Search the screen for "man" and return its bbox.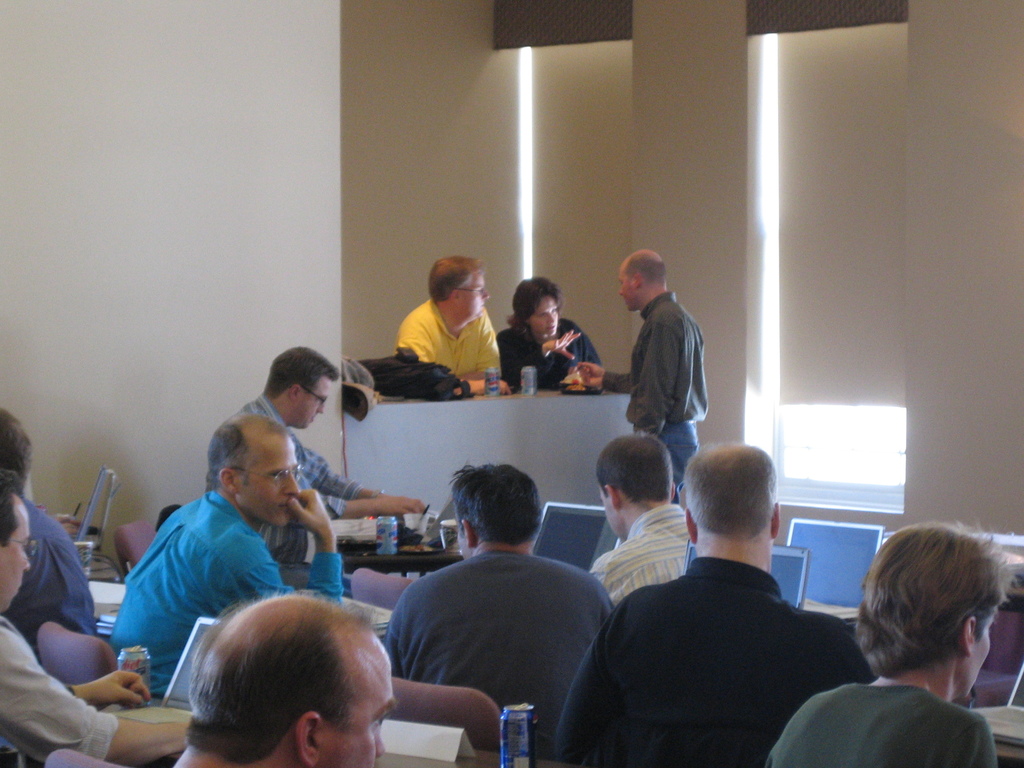
Found: select_region(589, 445, 881, 759).
